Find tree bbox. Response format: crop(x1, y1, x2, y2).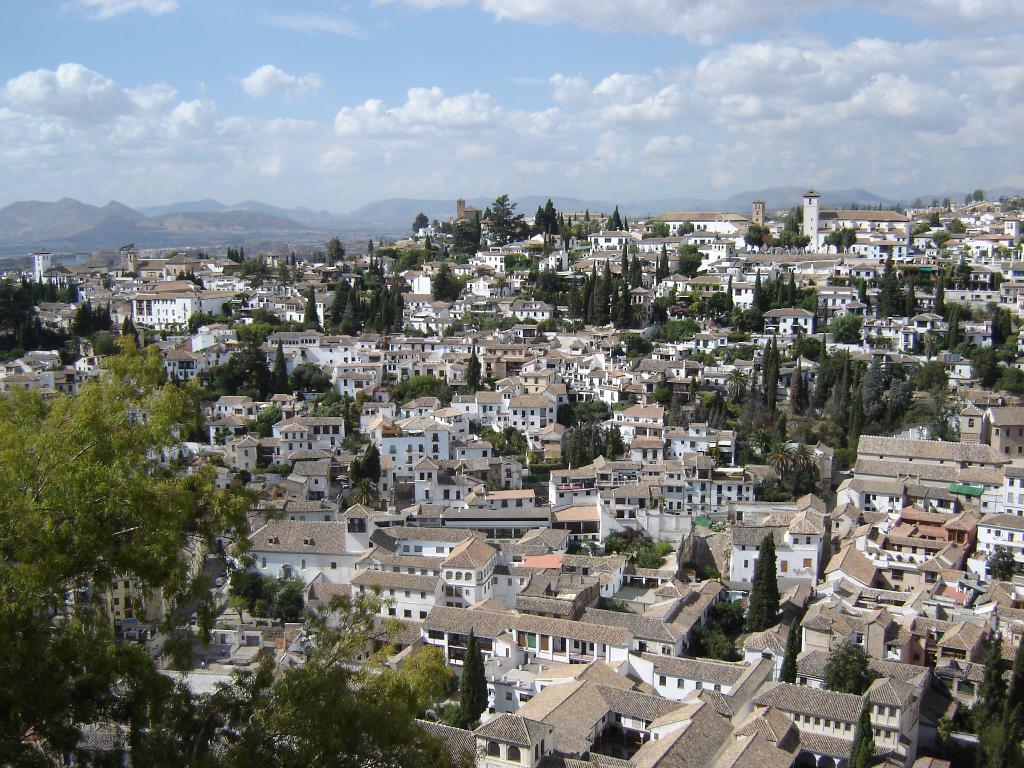
crop(779, 212, 810, 255).
